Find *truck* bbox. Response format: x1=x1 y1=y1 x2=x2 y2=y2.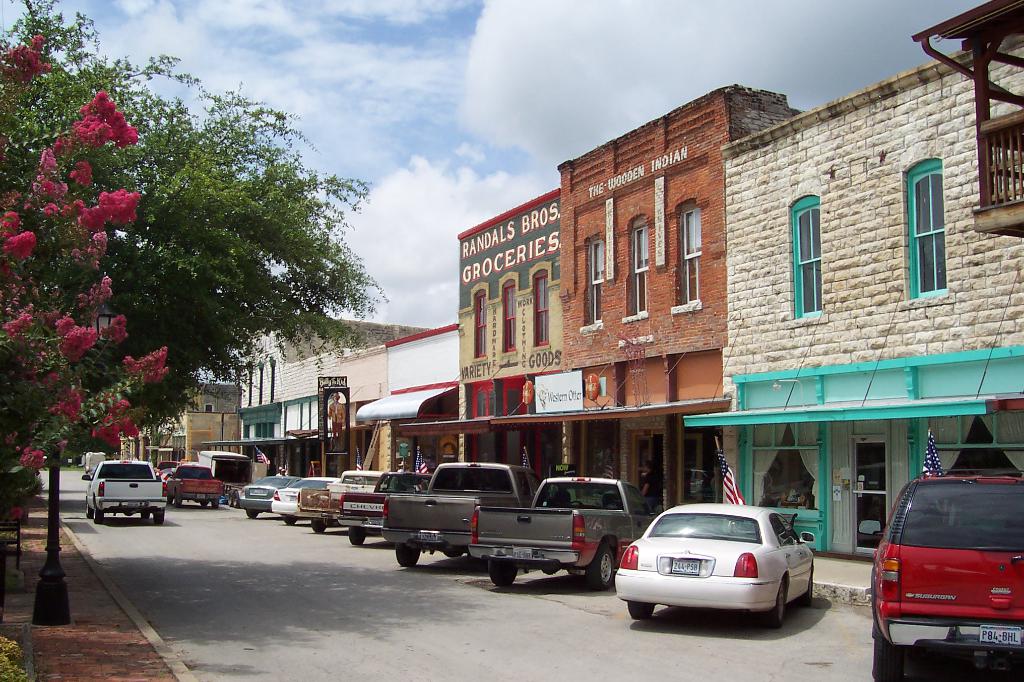
x1=80 y1=458 x2=166 y2=522.
